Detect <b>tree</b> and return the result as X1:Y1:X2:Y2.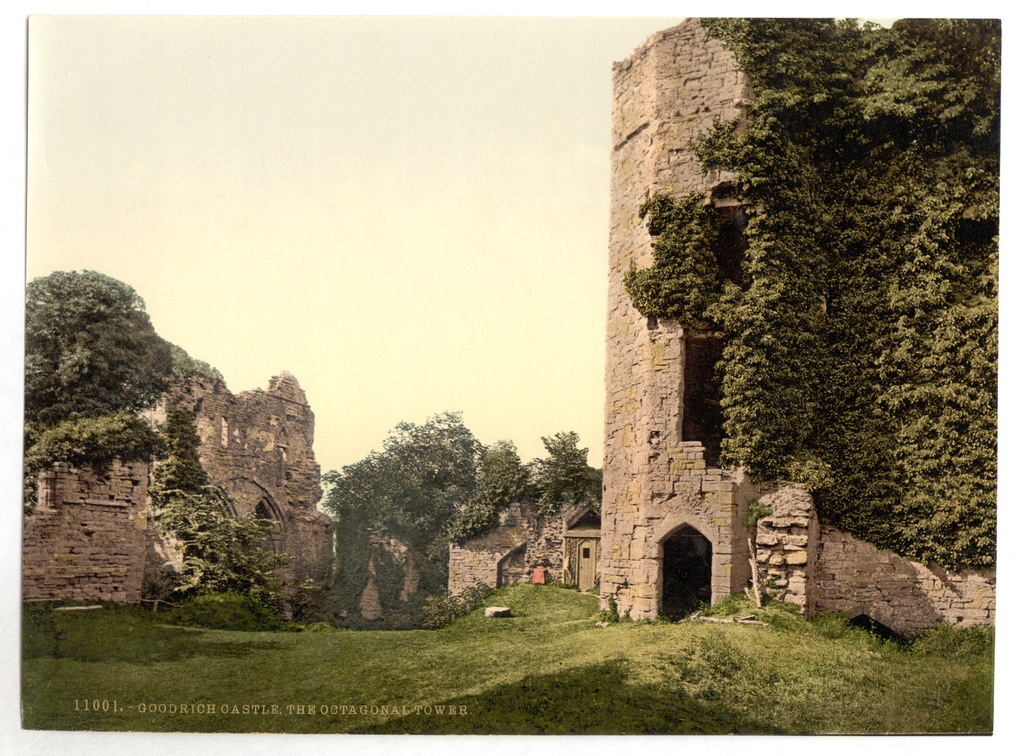
310:404:530:600.
